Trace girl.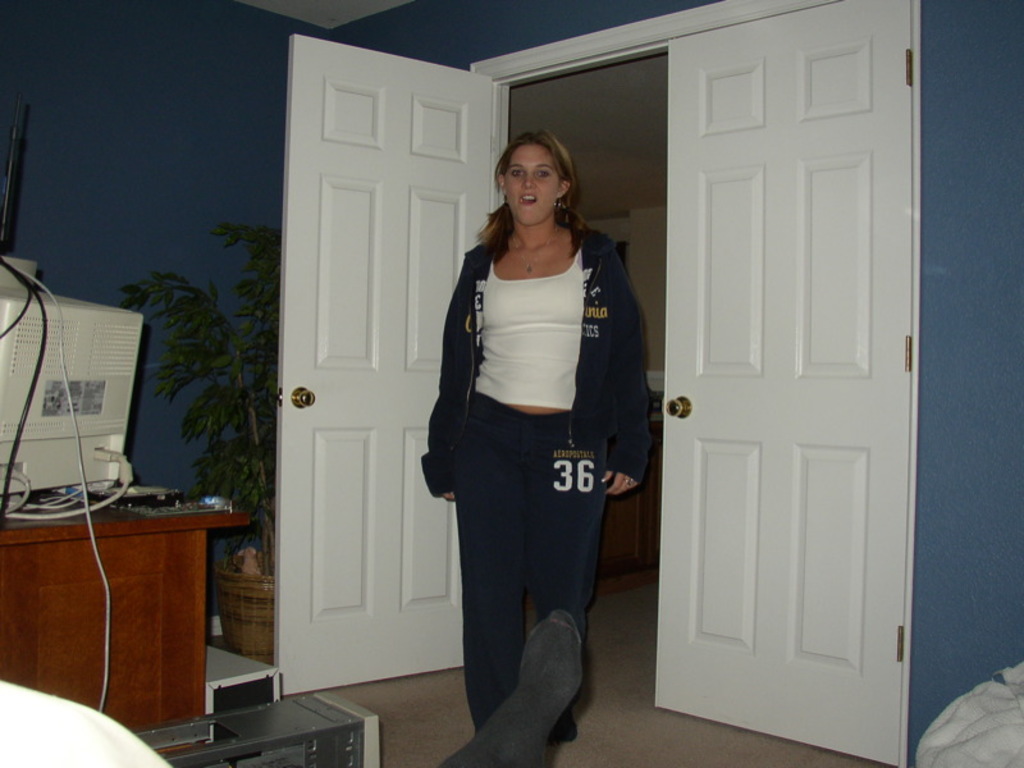
Traced to (x1=419, y1=127, x2=653, y2=767).
